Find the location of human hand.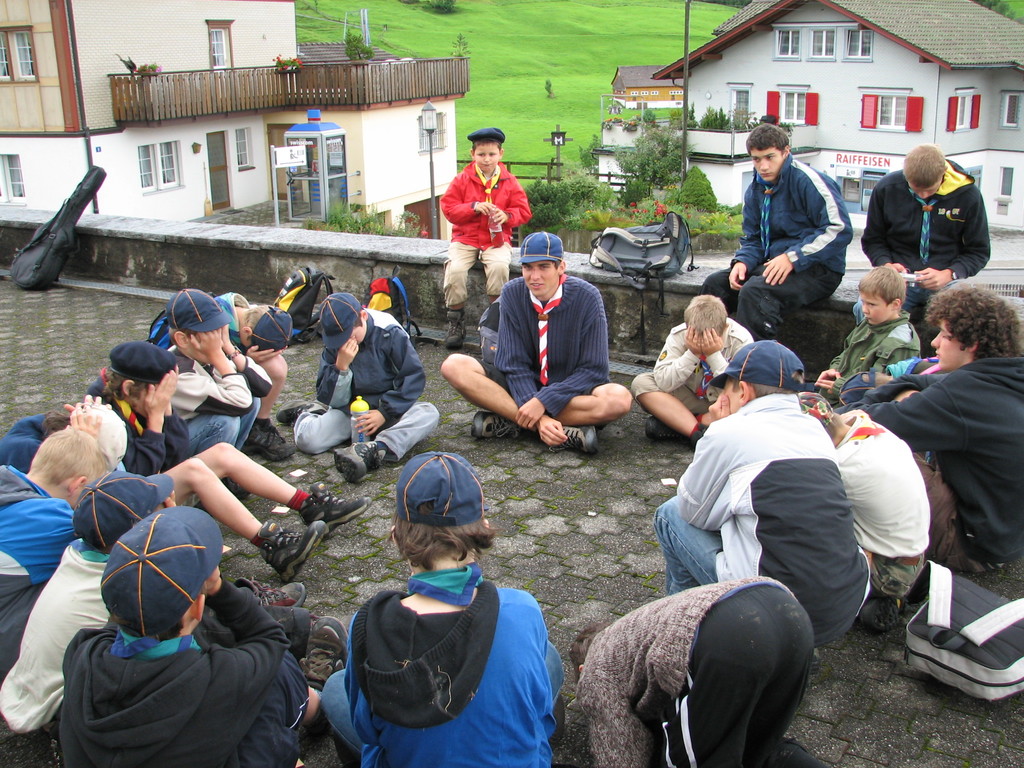
Location: 726,261,747,294.
